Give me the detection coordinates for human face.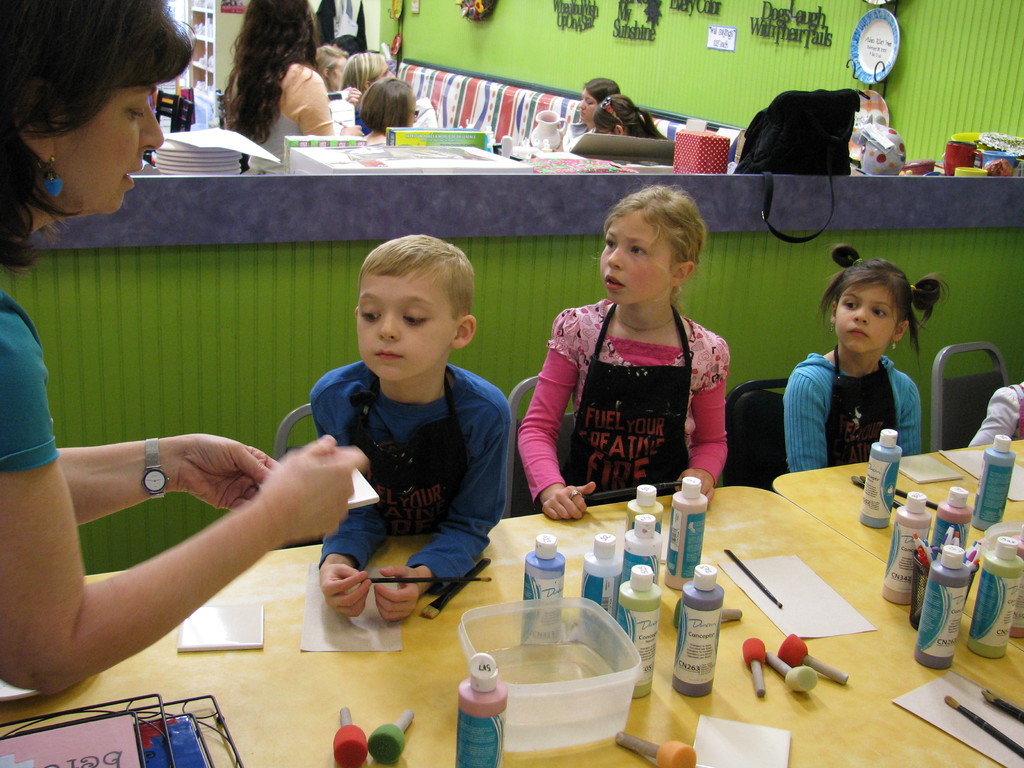
<bbox>598, 213, 674, 300</bbox>.
